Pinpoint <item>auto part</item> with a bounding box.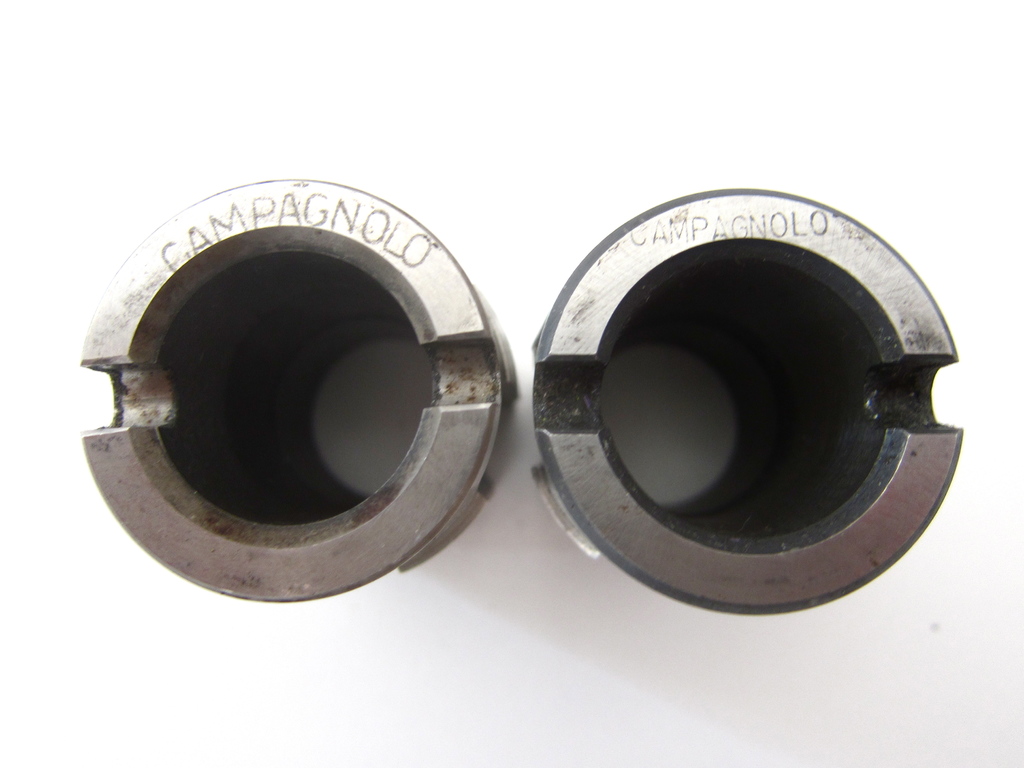
76 178 520 605.
